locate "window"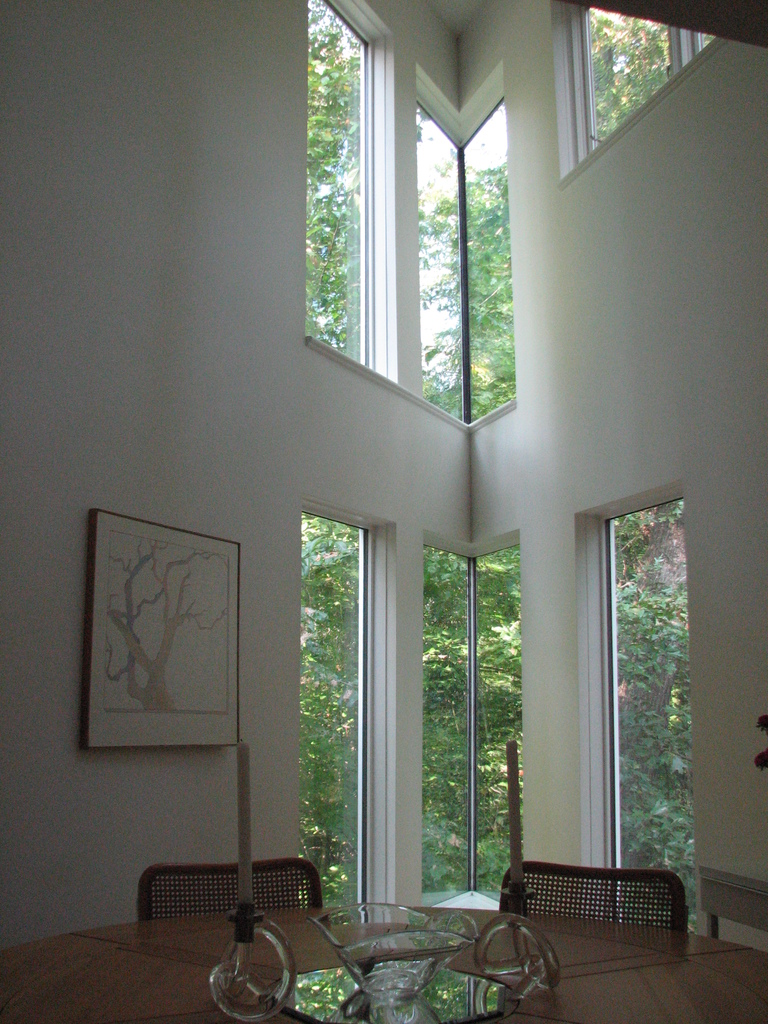
292,510,402,925
